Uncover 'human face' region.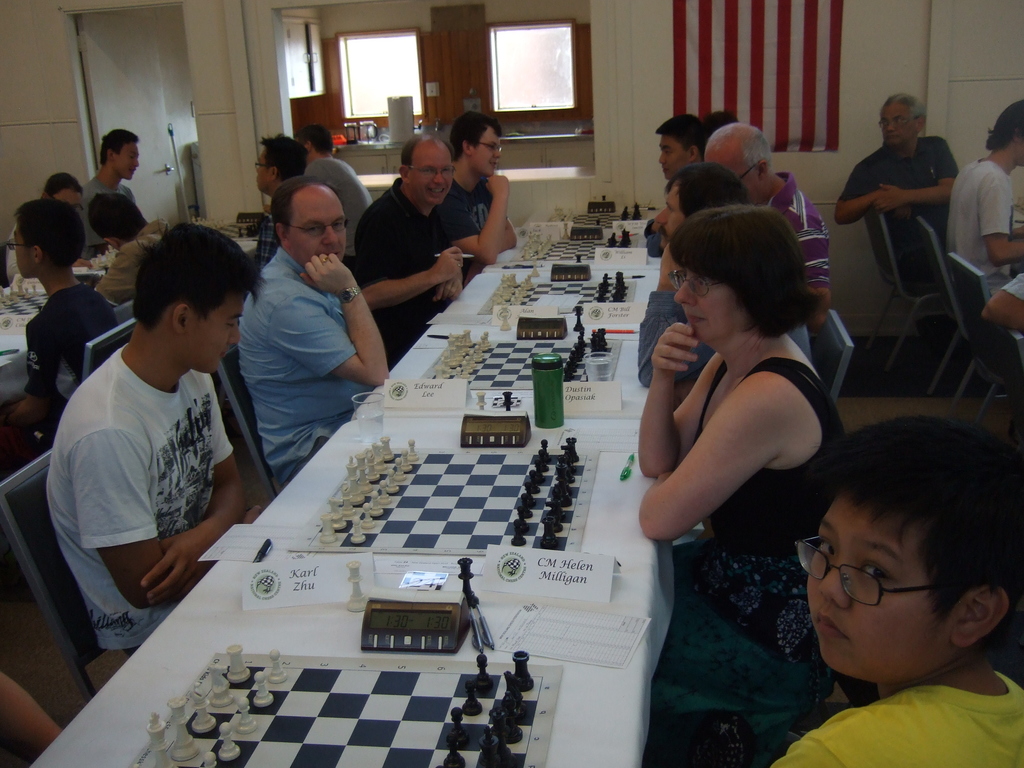
Uncovered: box=[659, 132, 689, 178].
